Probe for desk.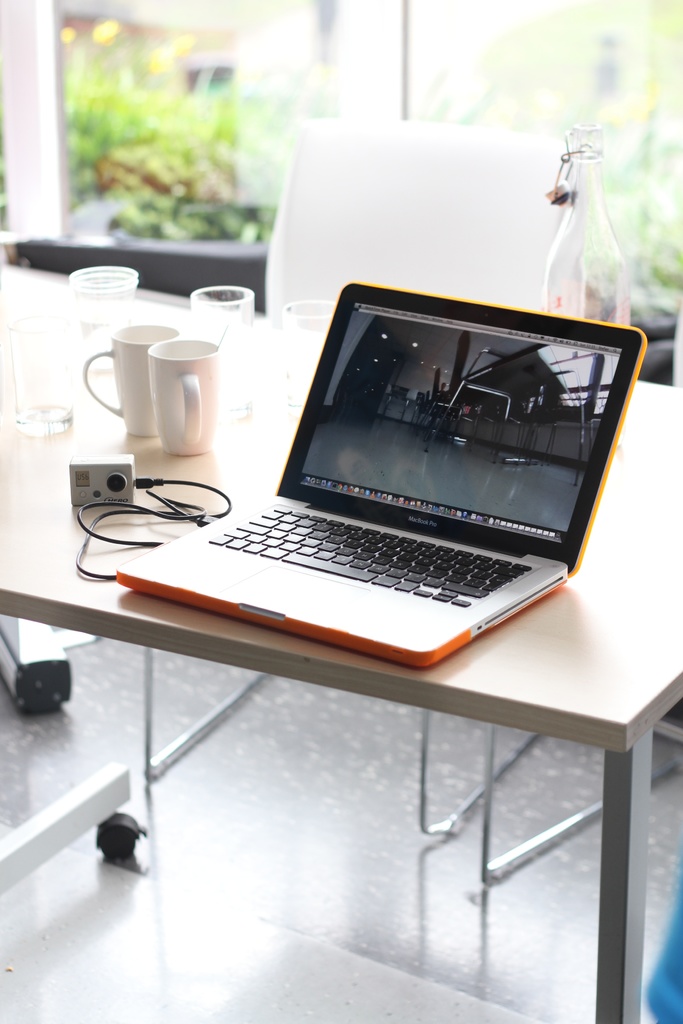
Probe result: [x1=0, y1=396, x2=682, y2=881].
